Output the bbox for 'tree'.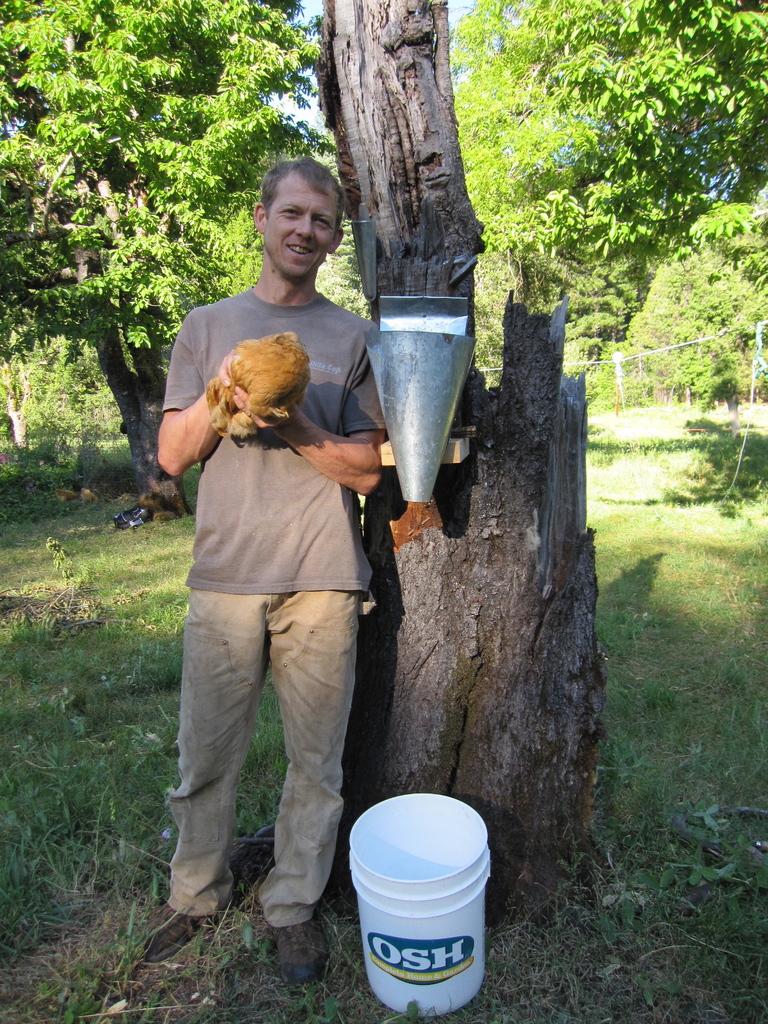
box=[435, 0, 586, 273].
